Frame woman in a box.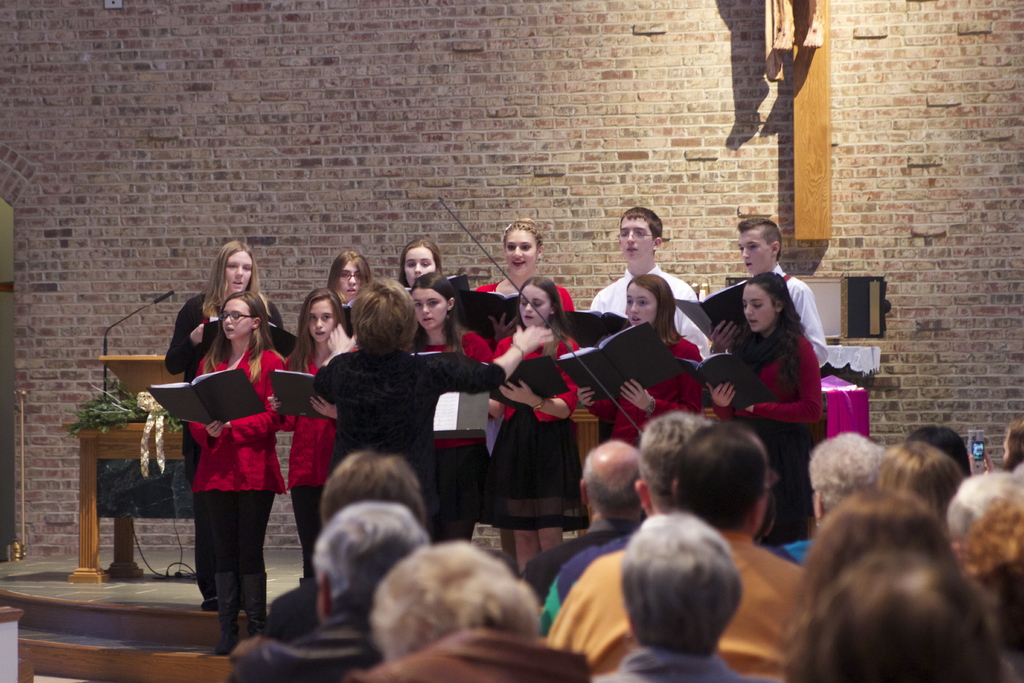
bbox=(390, 236, 449, 329).
